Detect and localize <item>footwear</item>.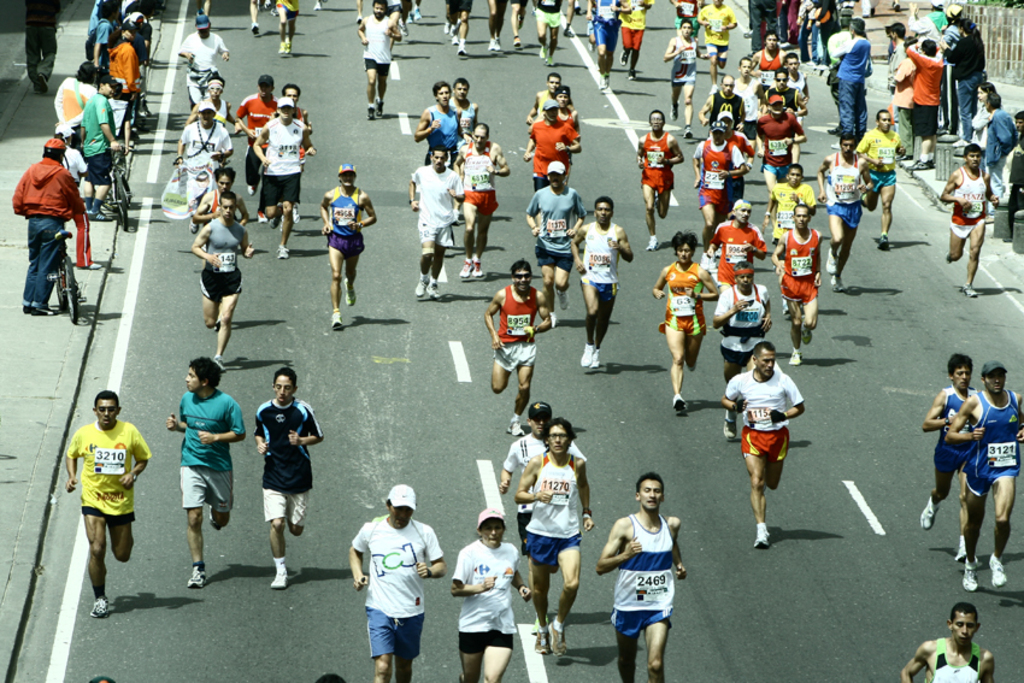
Localized at [508,416,523,434].
